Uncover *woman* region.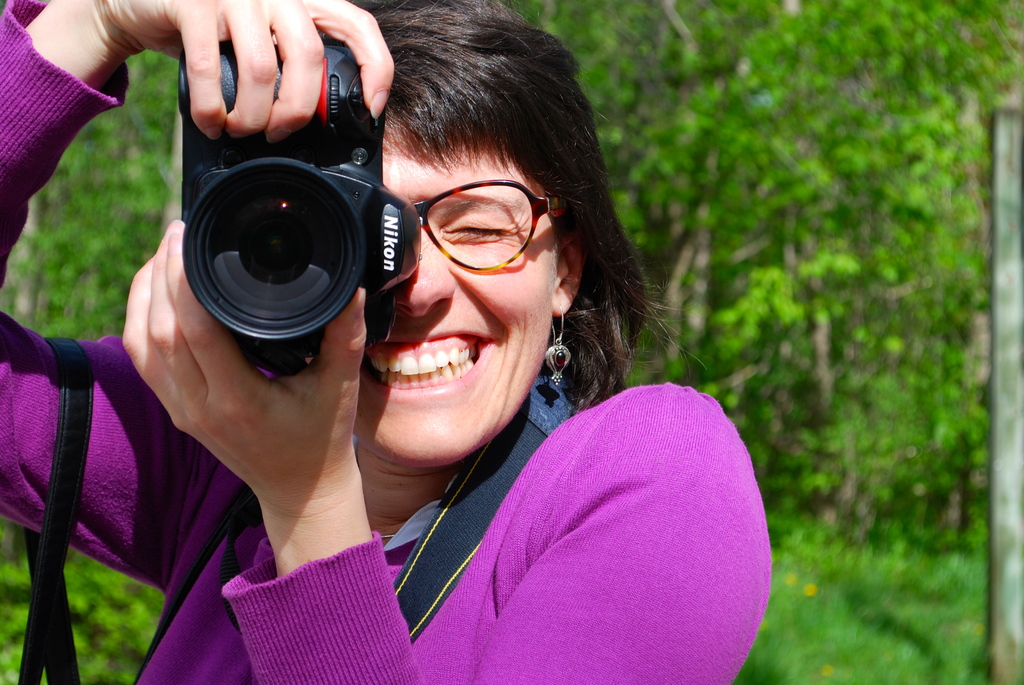
Uncovered: <box>204,9,764,677</box>.
